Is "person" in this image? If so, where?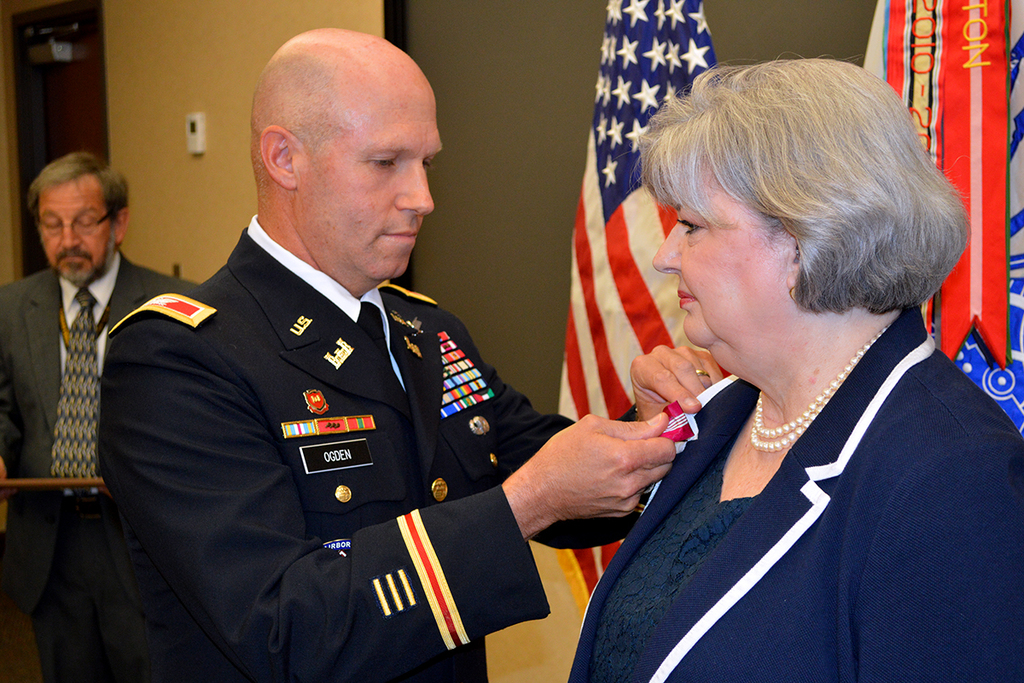
Yes, at pyautogui.locateOnScreen(103, 41, 647, 674).
